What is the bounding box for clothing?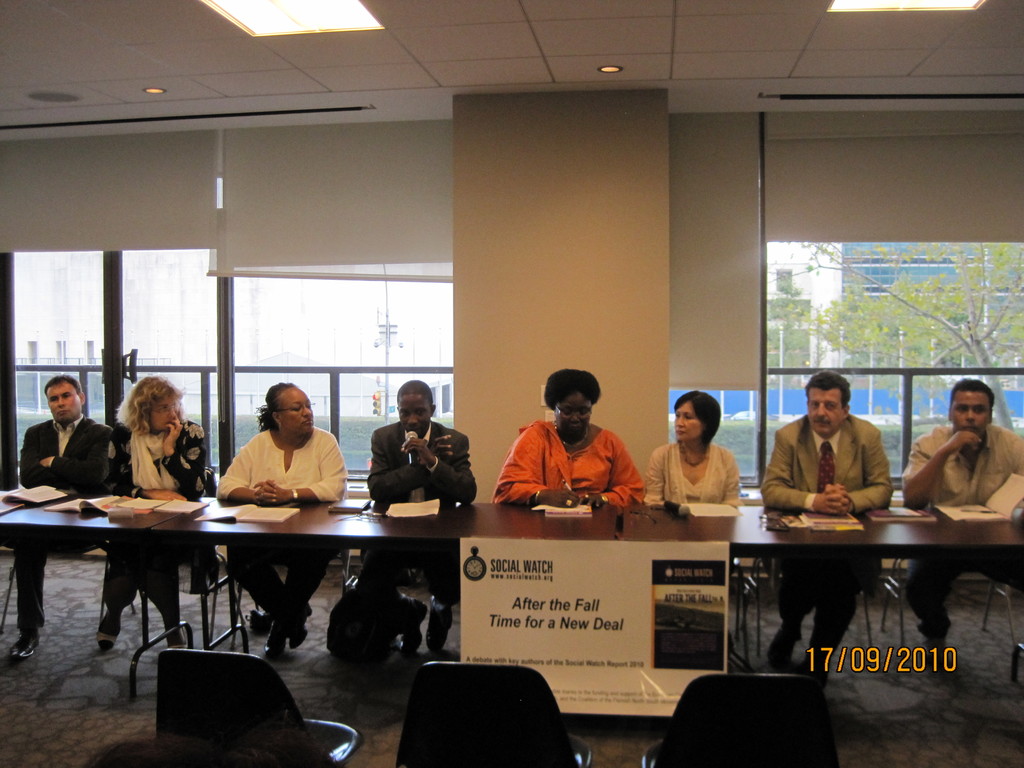
[644, 441, 740, 508].
